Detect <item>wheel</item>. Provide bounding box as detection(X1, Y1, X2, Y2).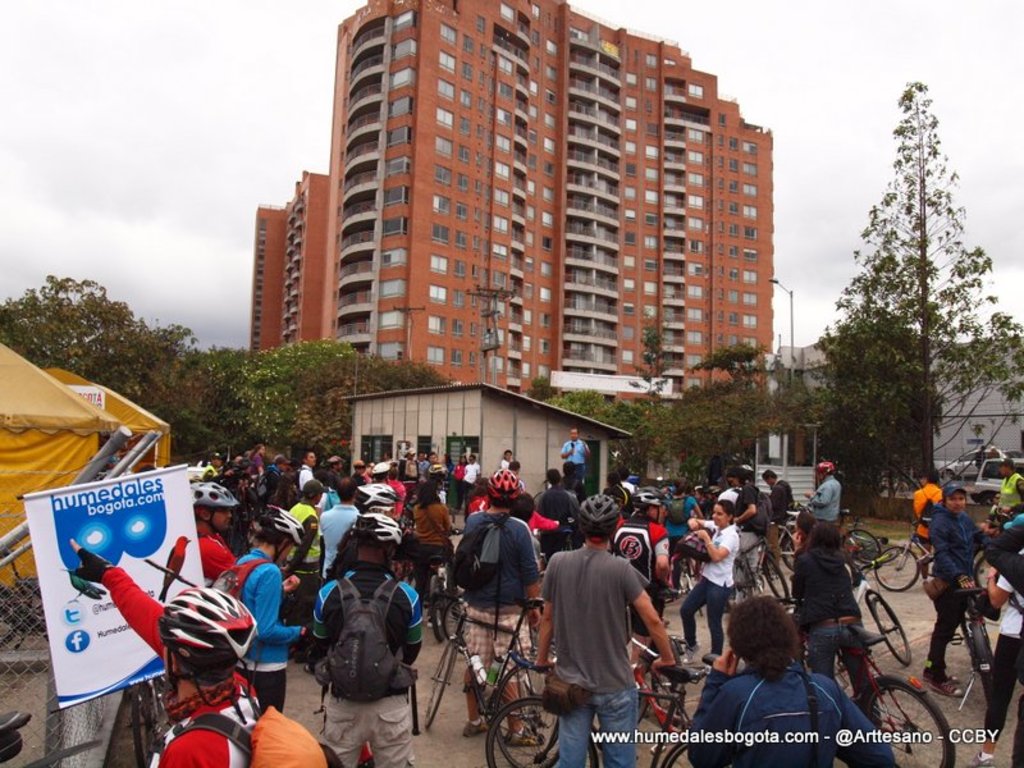
detection(447, 595, 474, 635).
